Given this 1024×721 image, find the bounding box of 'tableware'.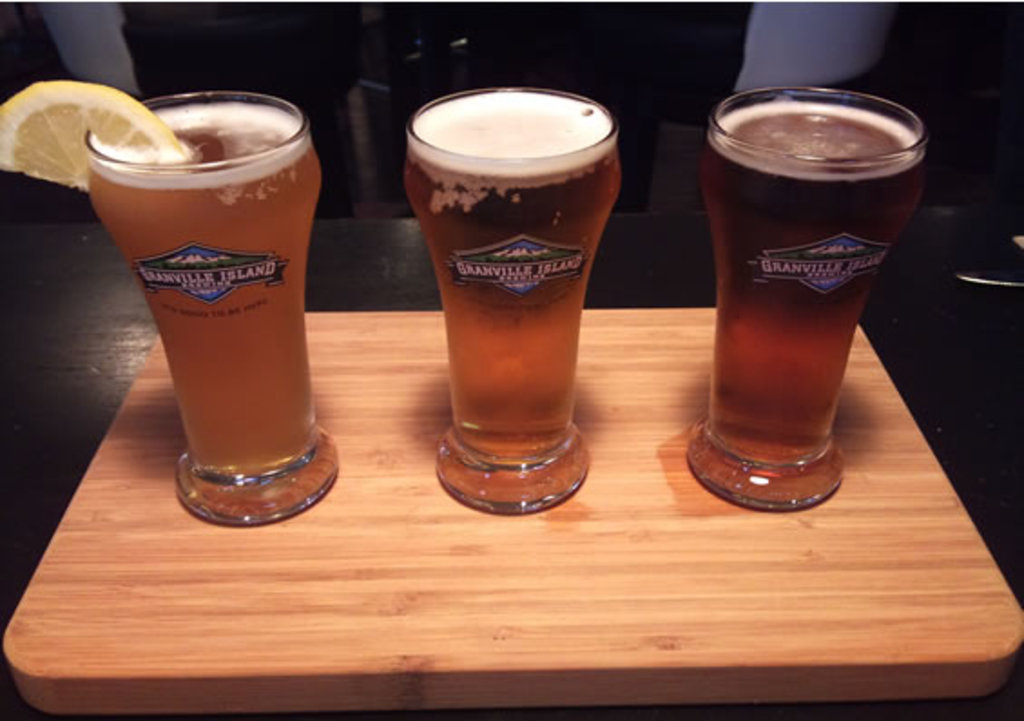
(399,85,623,518).
